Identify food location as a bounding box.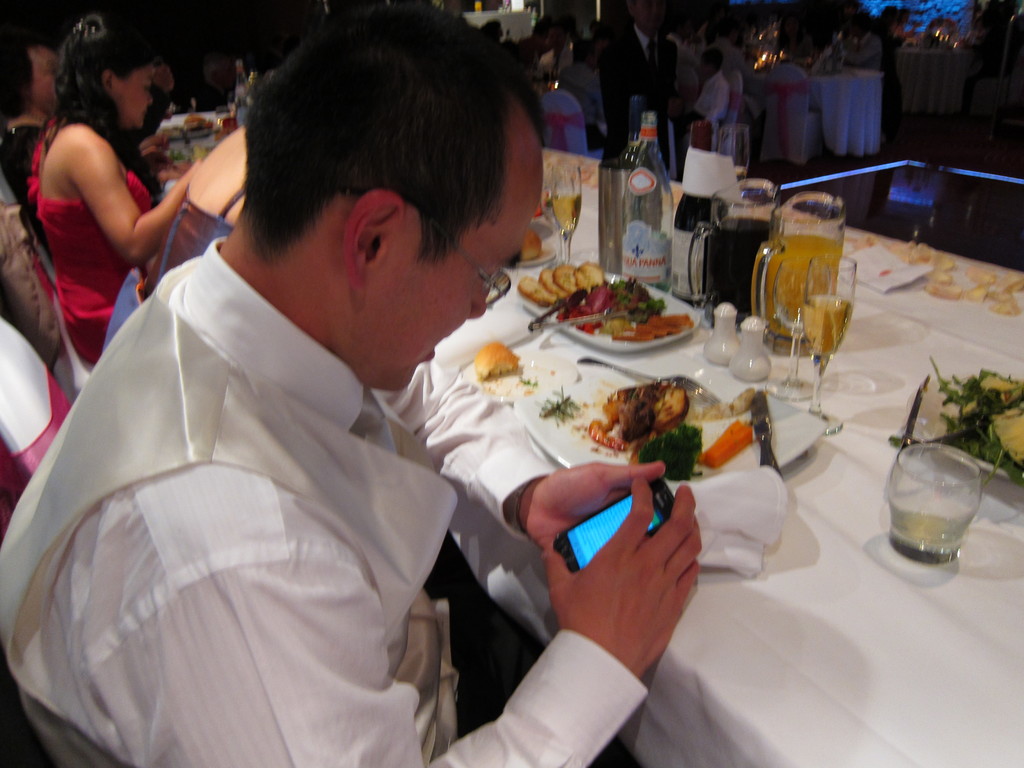
Rect(698, 418, 757, 474).
